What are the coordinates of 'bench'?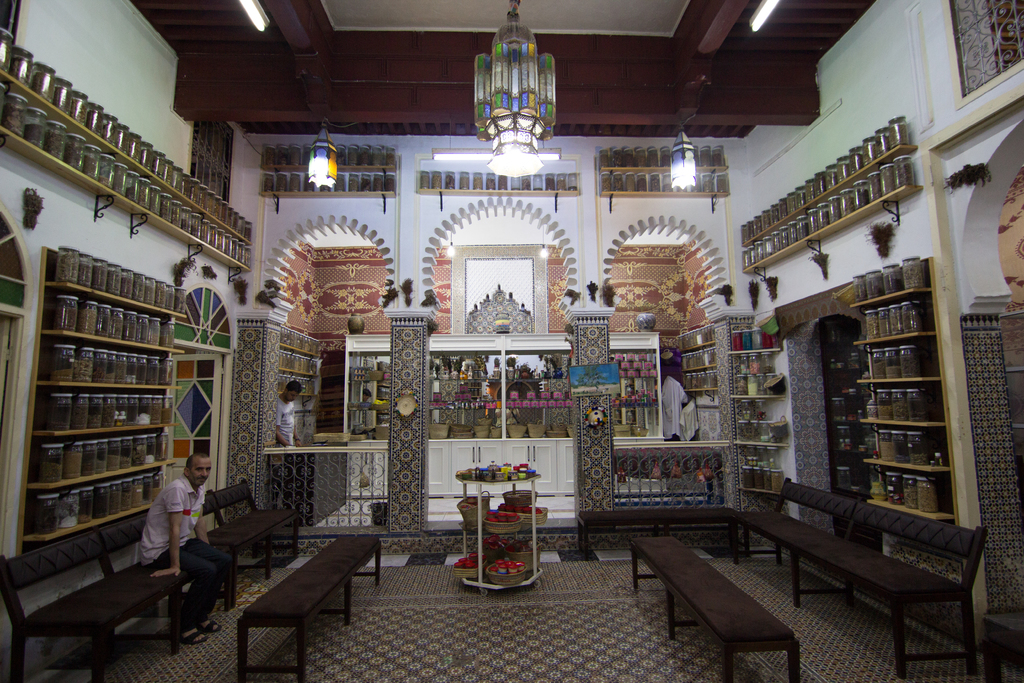
[x1=0, y1=507, x2=230, y2=682].
